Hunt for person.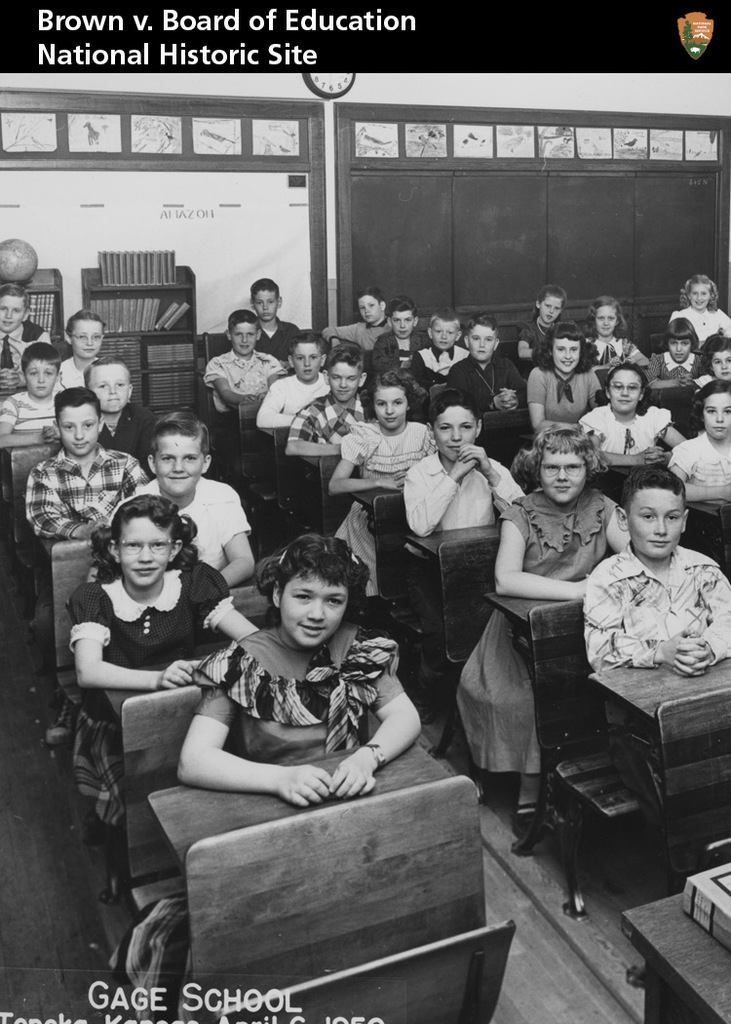
Hunted down at pyautogui.locateOnScreen(174, 532, 421, 808).
